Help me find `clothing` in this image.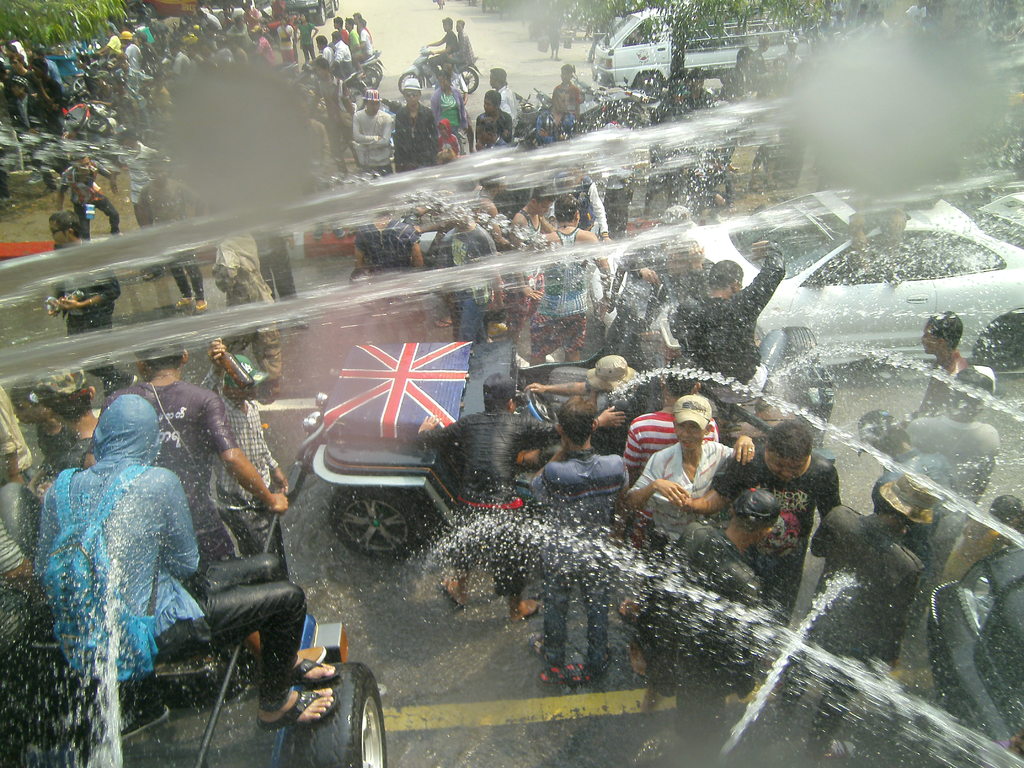
Found it: 253 227 293 299.
